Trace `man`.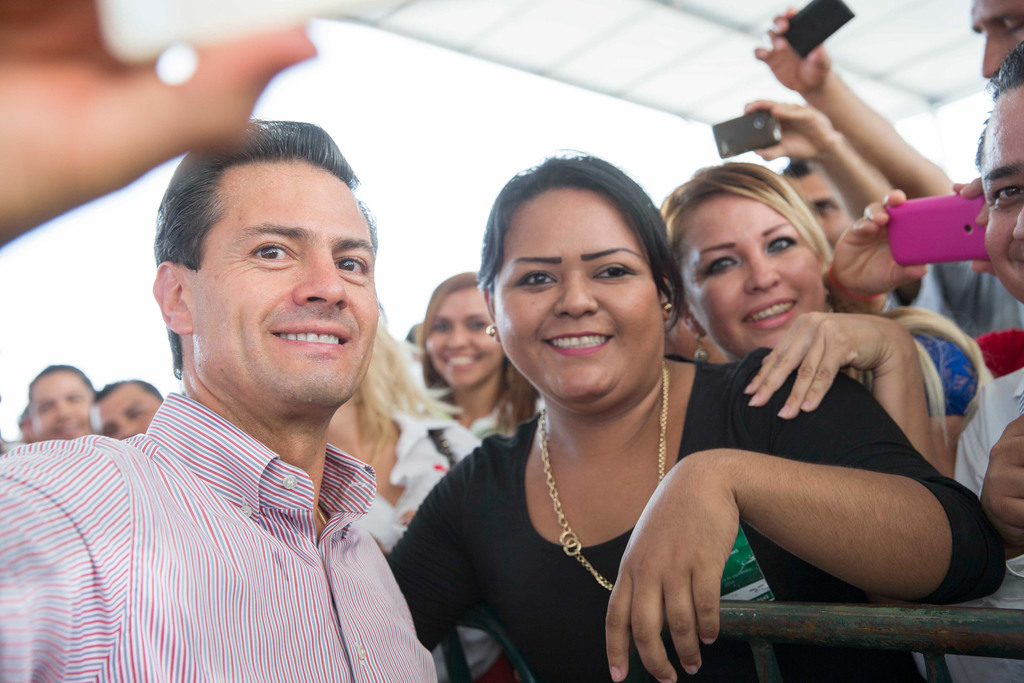
Traced to [27, 140, 494, 677].
